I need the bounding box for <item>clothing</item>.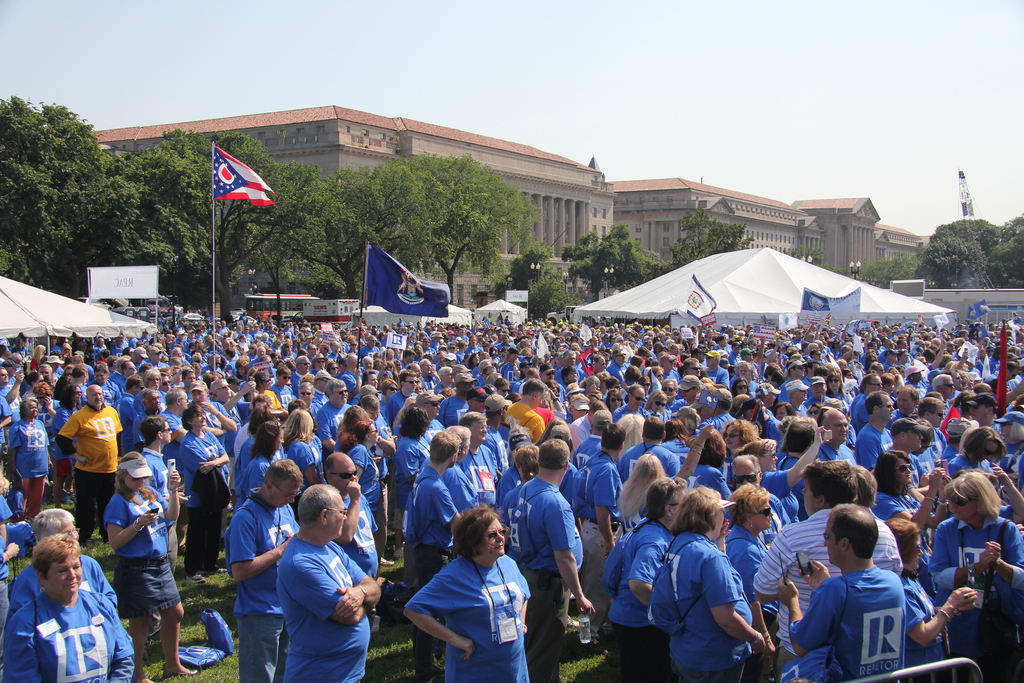
Here it is: (x1=14, y1=552, x2=120, y2=624).
